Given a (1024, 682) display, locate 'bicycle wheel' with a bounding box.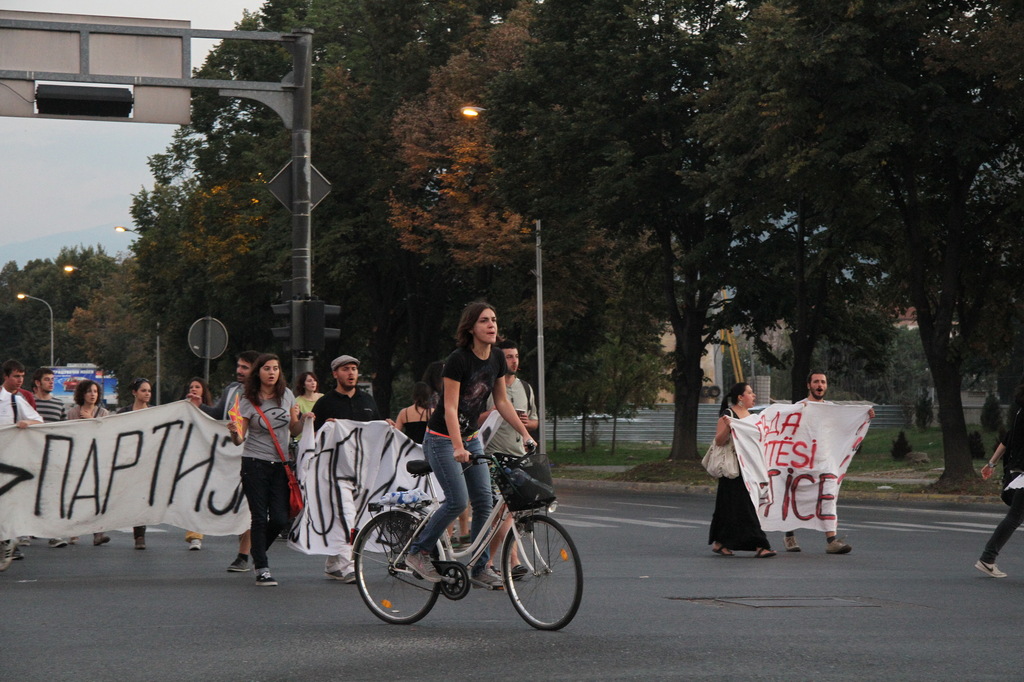
Located: bbox(501, 515, 580, 637).
